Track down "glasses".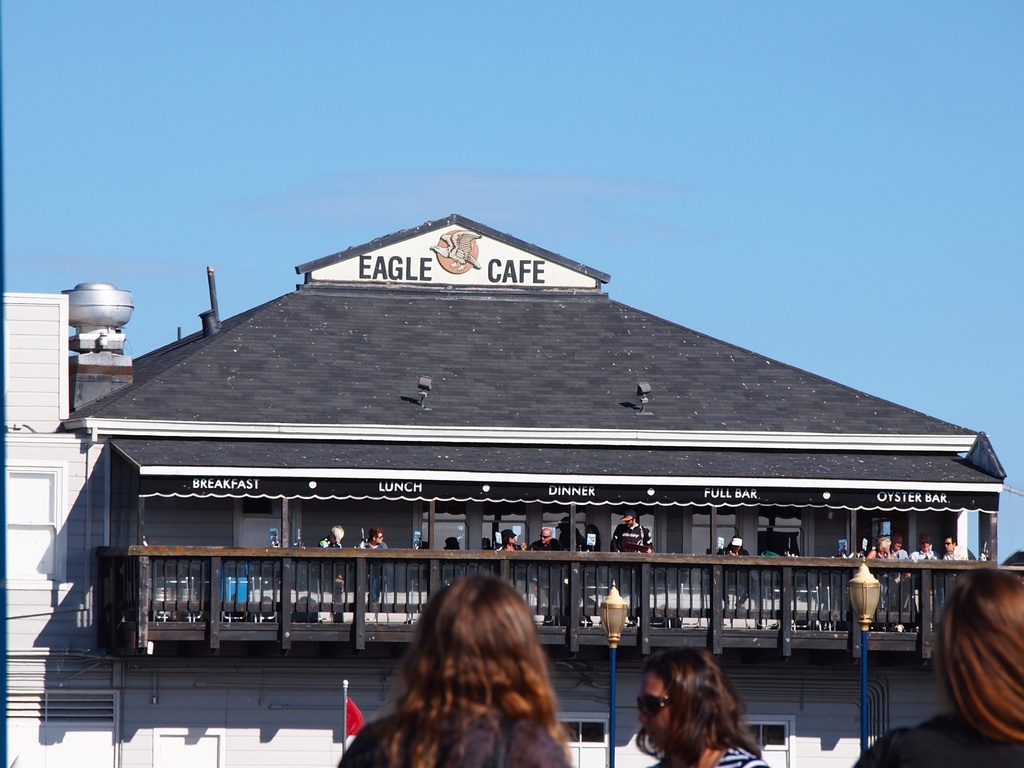
Tracked to bbox=(539, 535, 551, 542).
